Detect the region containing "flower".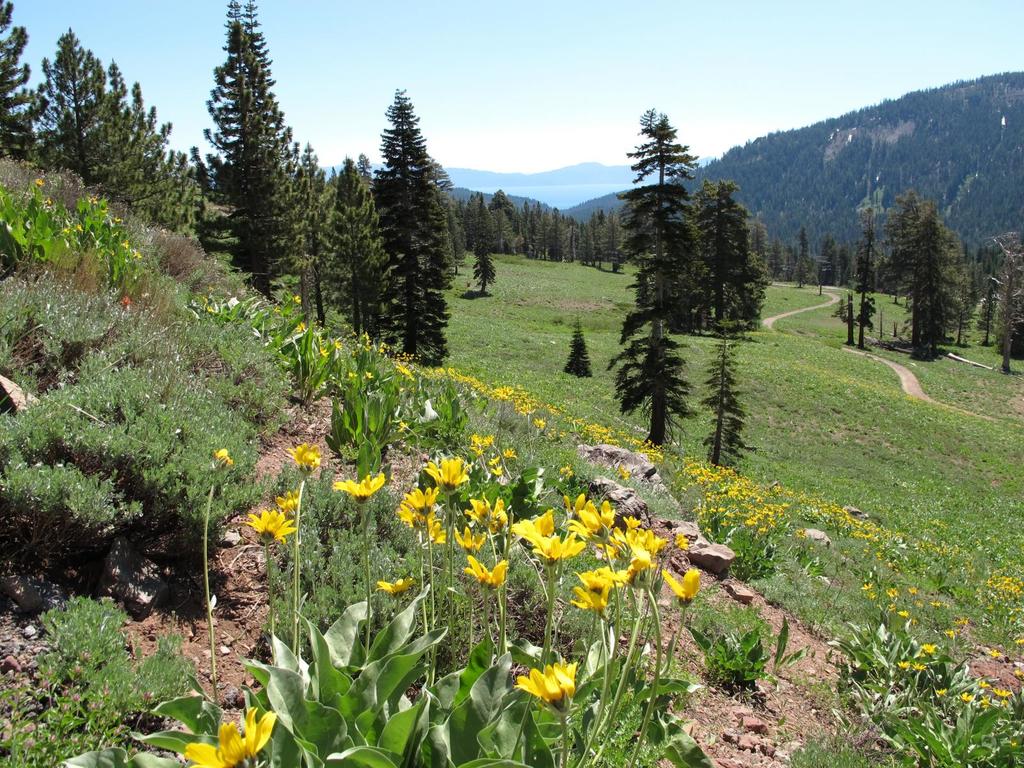
box(326, 474, 386, 500).
